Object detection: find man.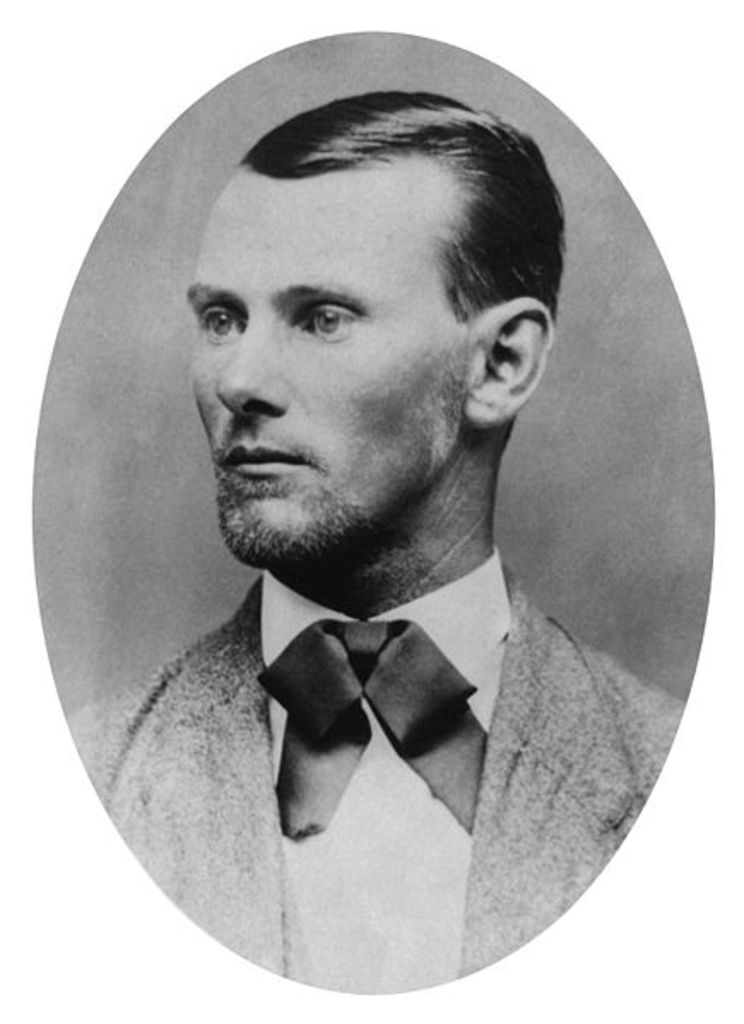
(left=67, top=92, right=689, bottom=998).
